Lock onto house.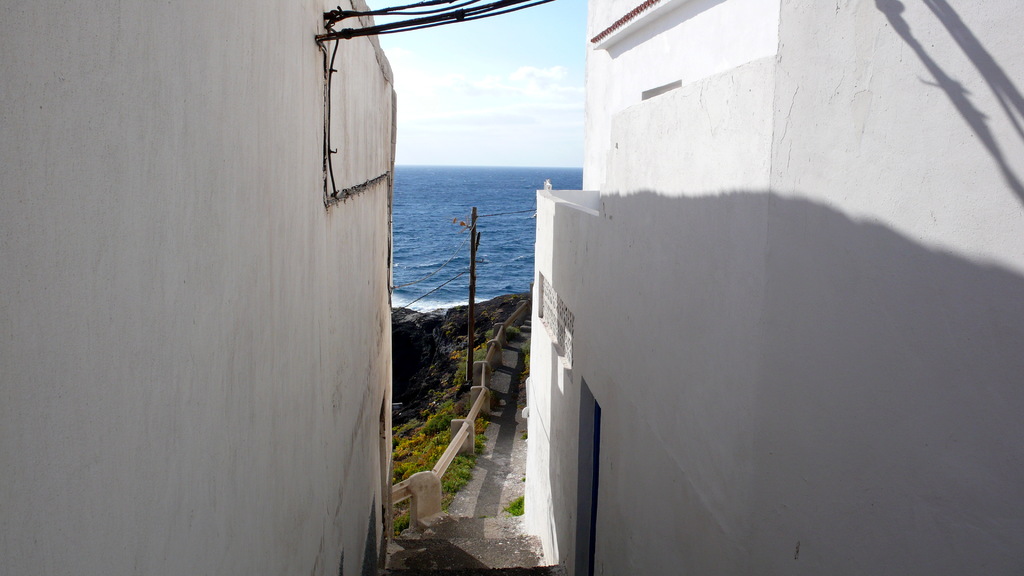
Locked: [left=515, top=0, right=1023, bottom=575].
